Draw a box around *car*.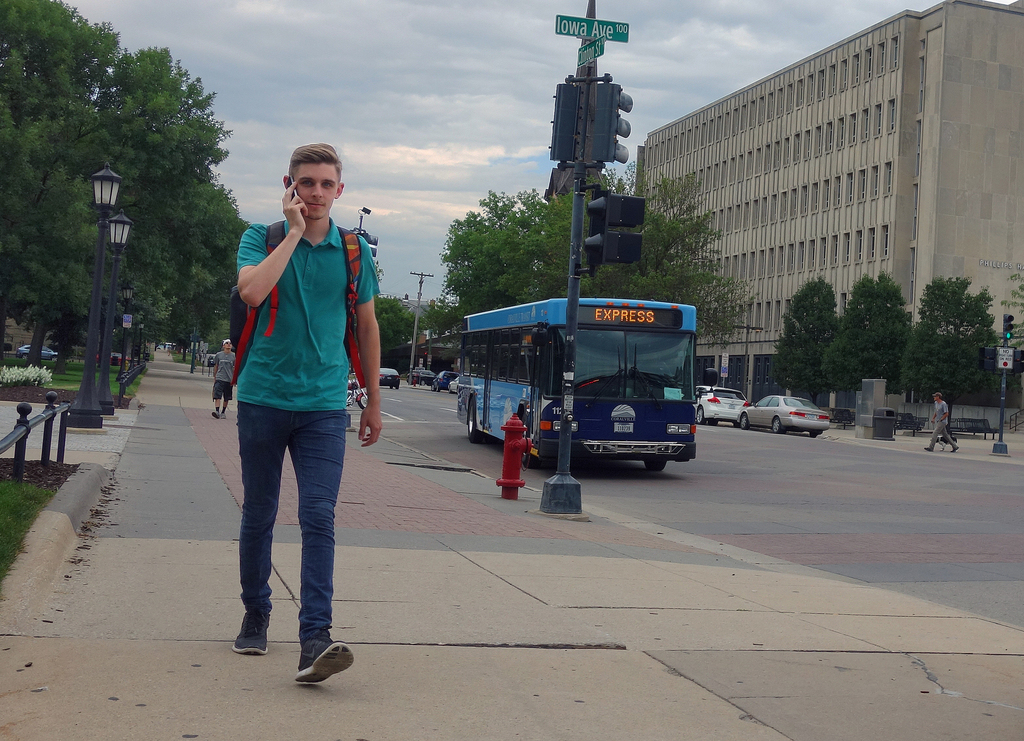
[17, 343, 59, 359].
